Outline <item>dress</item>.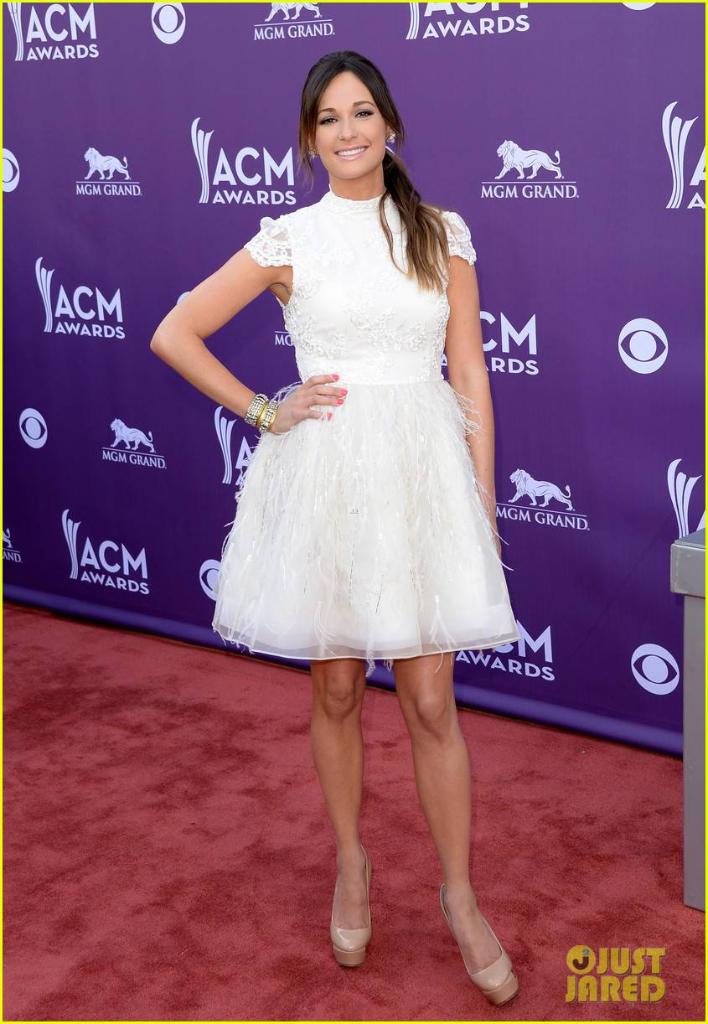
Outline: x1=209, y1=189, x2=519, y2=661.
